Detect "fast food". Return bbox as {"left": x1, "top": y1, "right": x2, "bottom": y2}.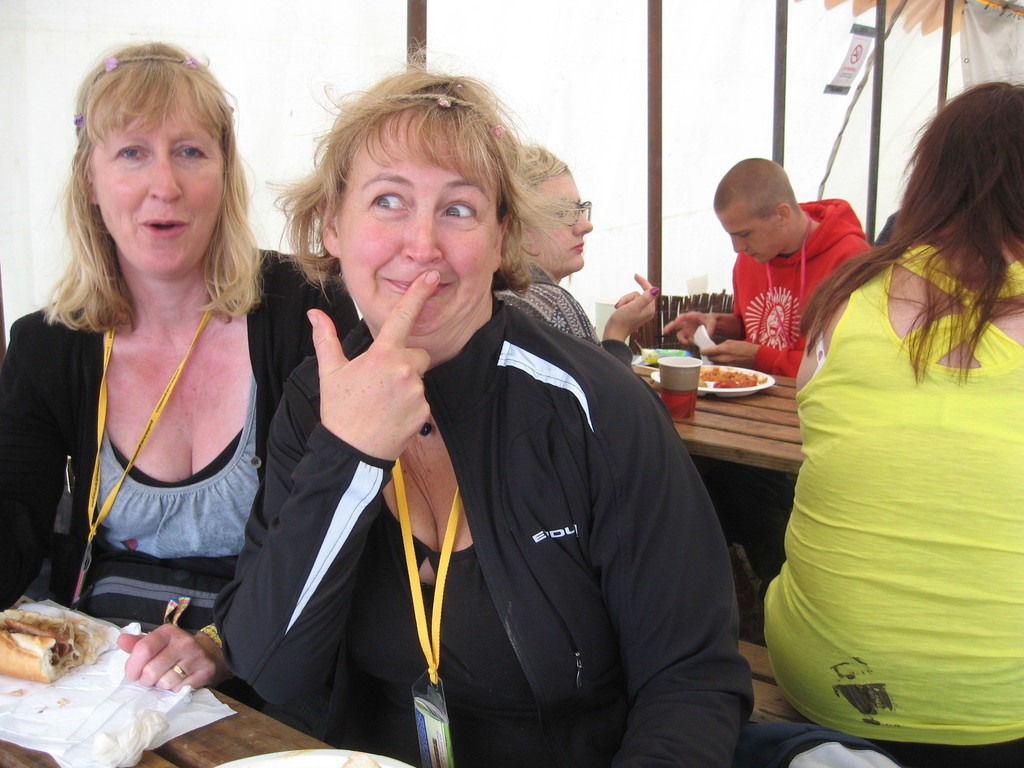
{"left": 1, "top": 608, "right": 111, "bottom": 707}.
